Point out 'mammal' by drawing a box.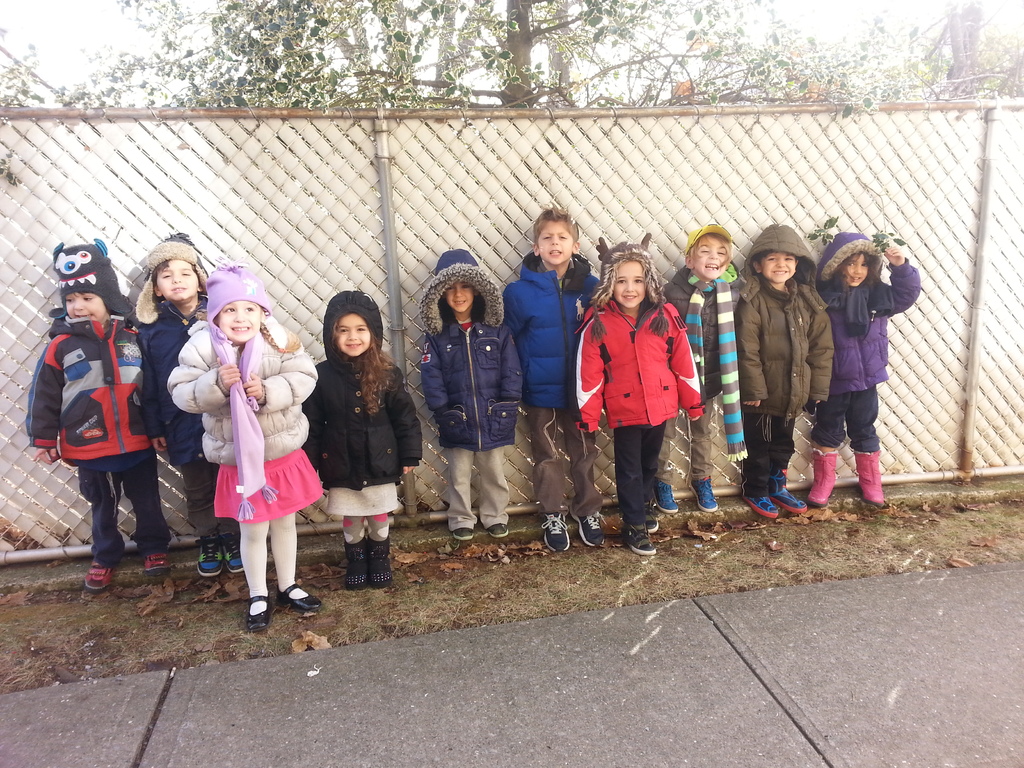
locate(164, 262, 324, 635).
